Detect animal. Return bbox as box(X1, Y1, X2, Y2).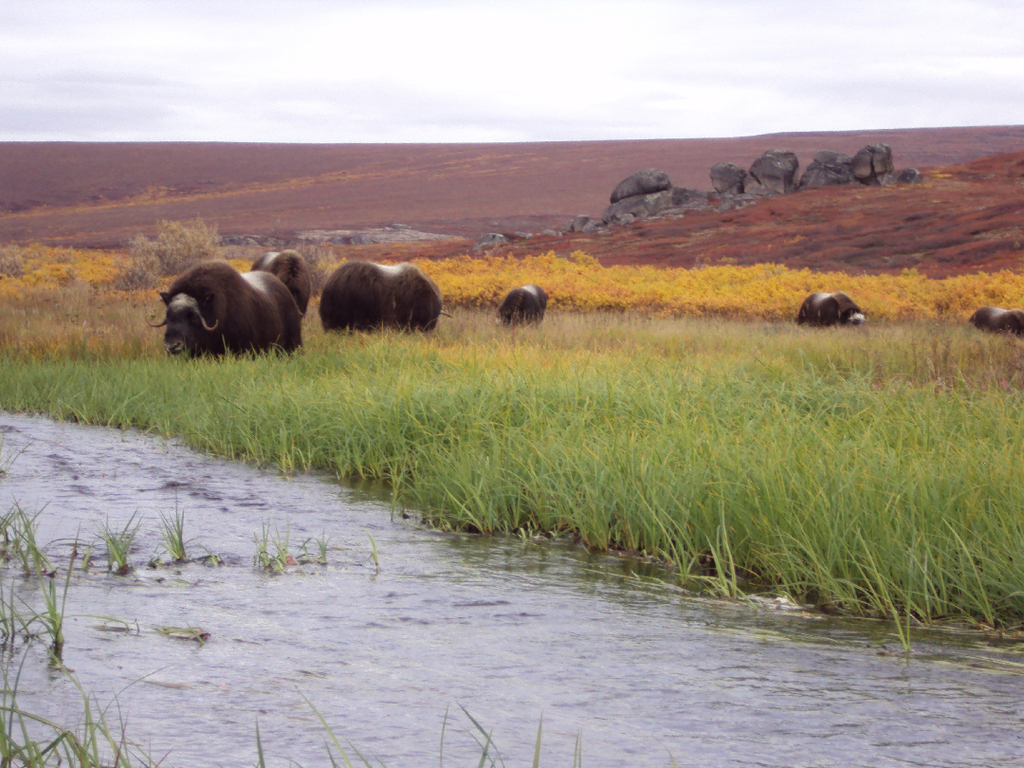
box(500, 287, 549, 329).
